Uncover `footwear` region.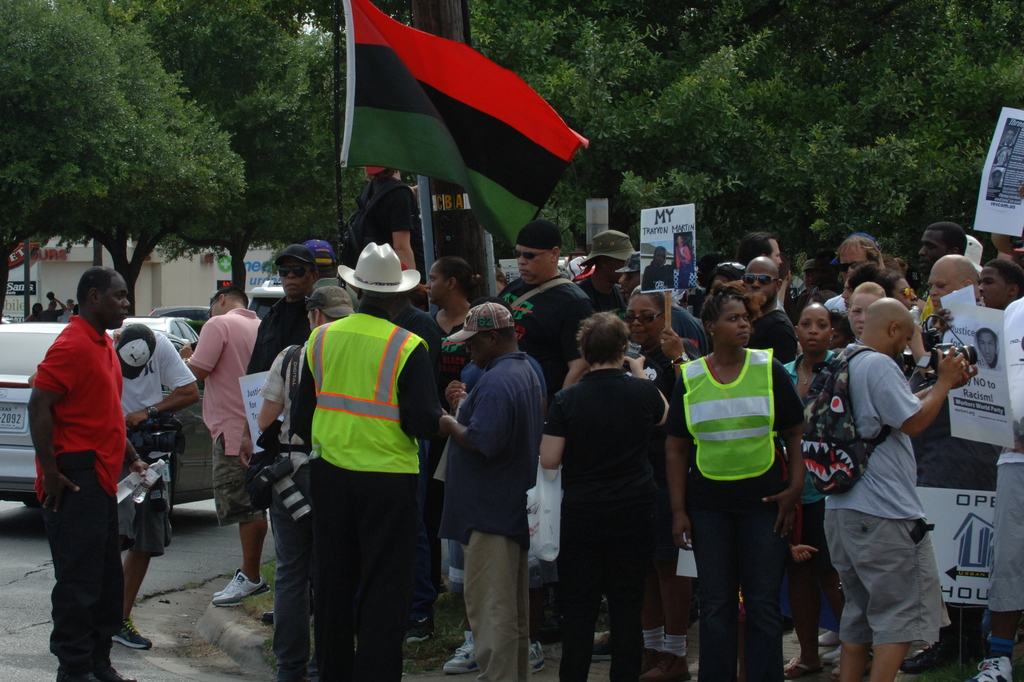
Uncovered: [left=781, top=652, right=822, bottom=674].
